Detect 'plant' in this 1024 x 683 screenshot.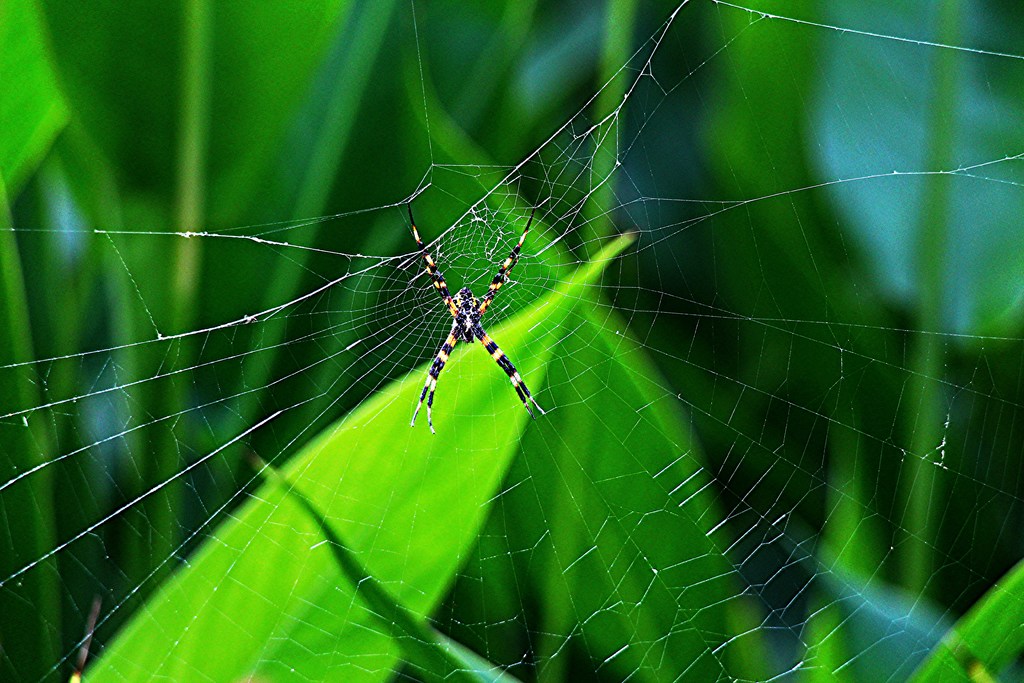
Detection: pyautogui.locateOnScreen(0, 0, 1023, 682).
